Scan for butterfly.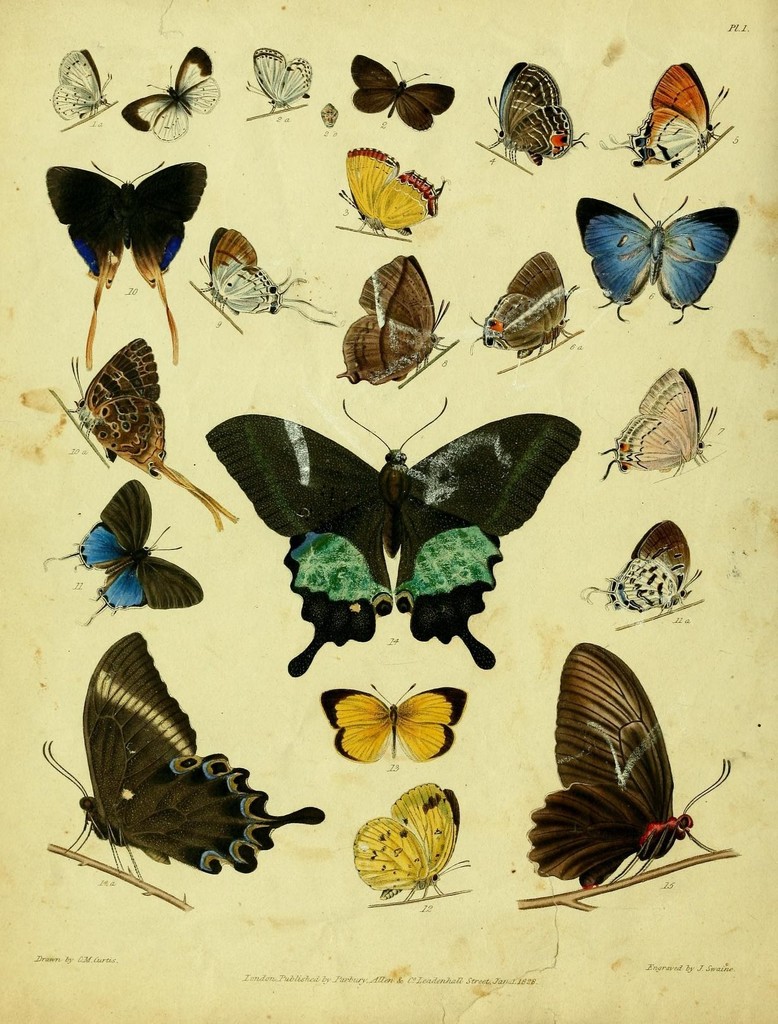
Scan result: x1=580, y1=519, x2=708, y2=619.
